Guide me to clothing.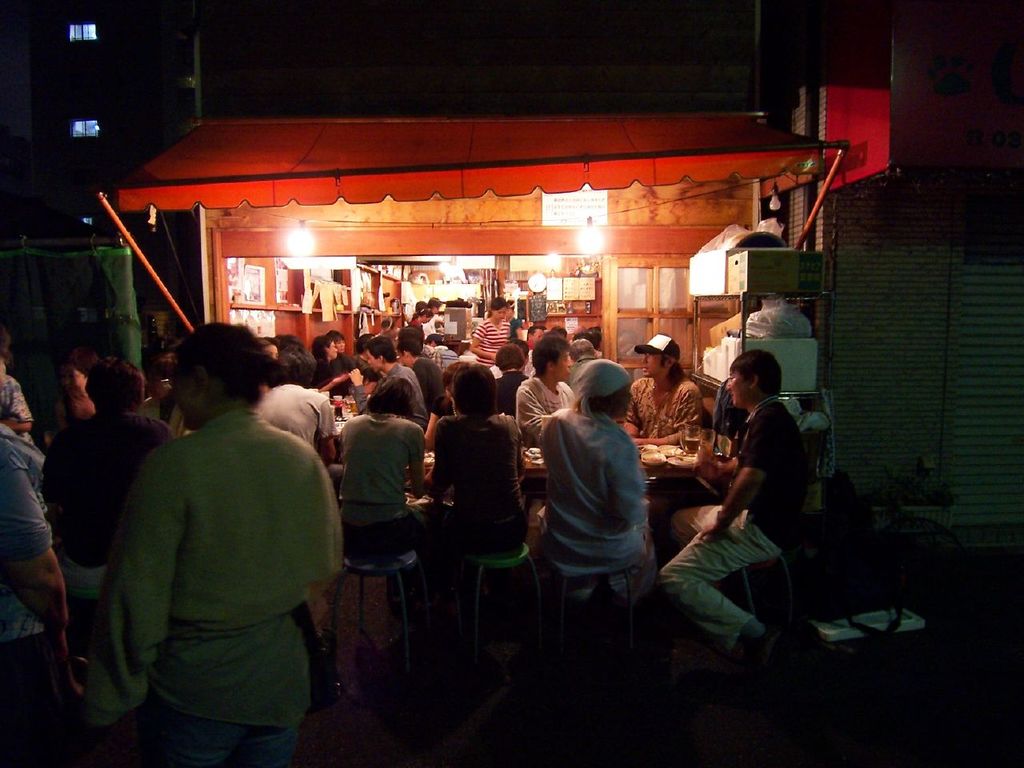
Guidance: [left=0, top=403, right=55, bottom=729].
